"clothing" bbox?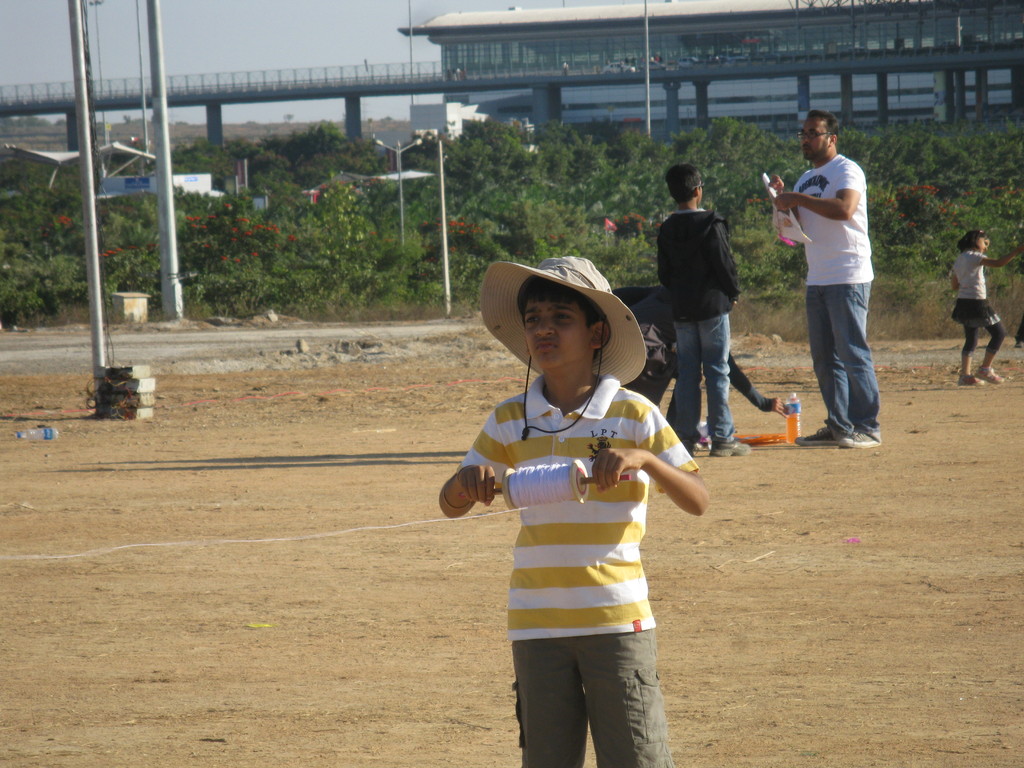
[x1=949, y1=248, x2=988, y2=298]
